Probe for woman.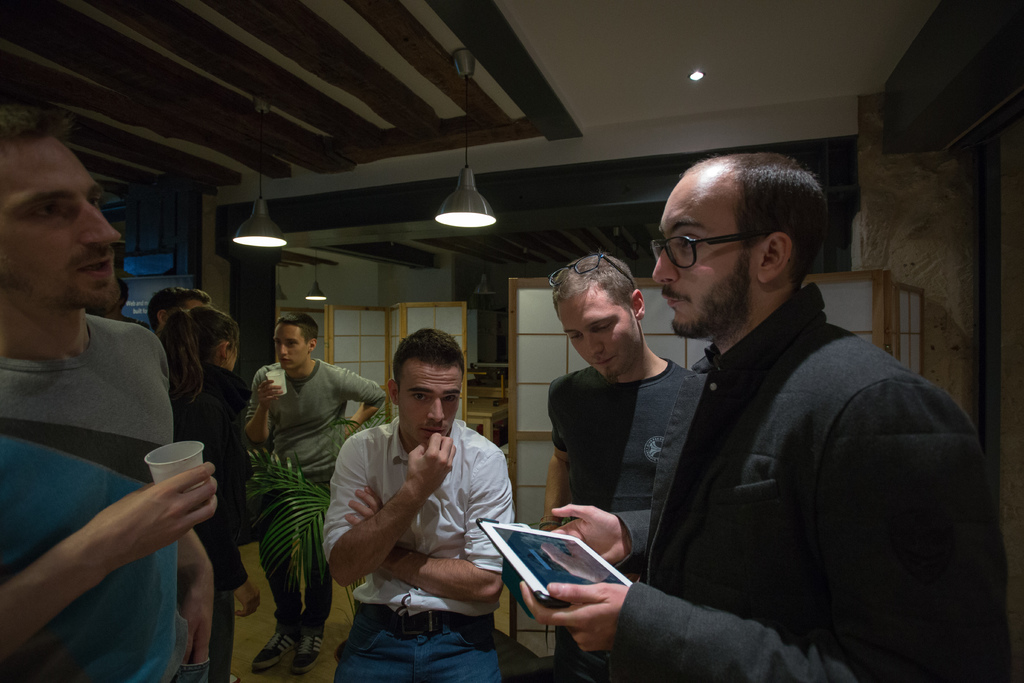
Probe result: left=156, top=306, right=263, bottom=682.
